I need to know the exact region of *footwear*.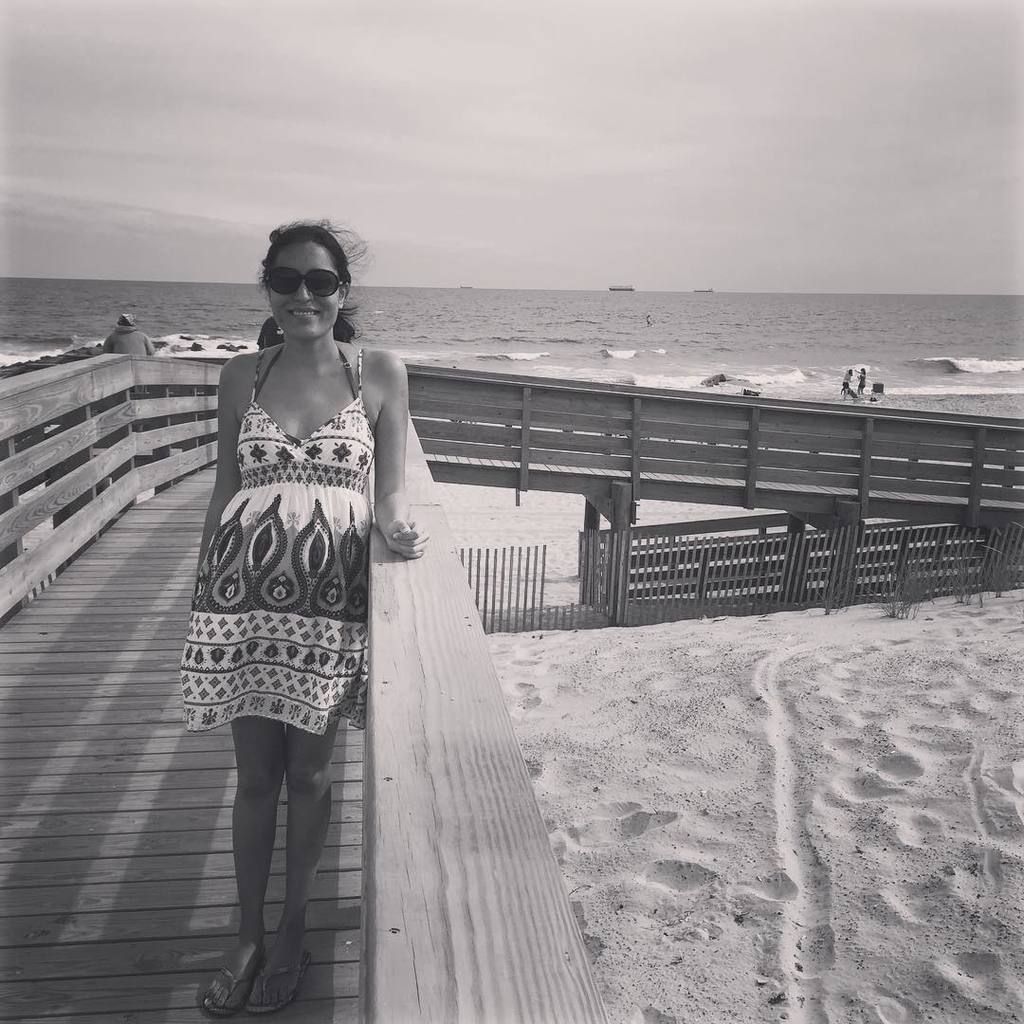
Region: bbox=[246, 948, 312, 1015].
